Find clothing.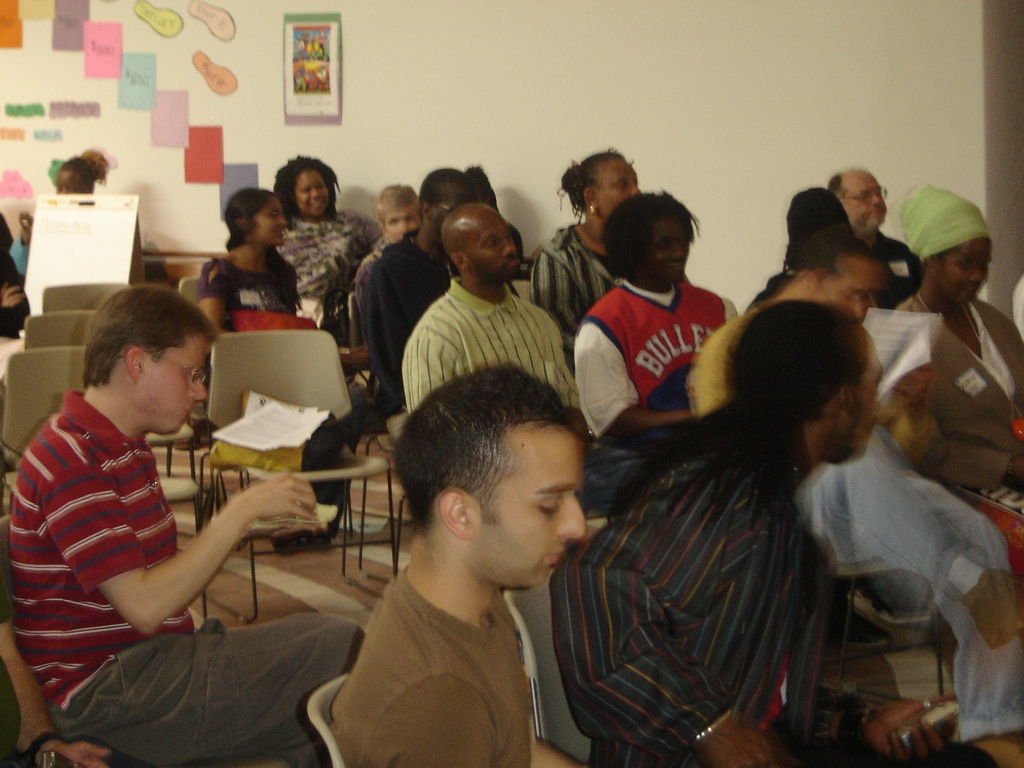
locate(359, 229, 458, 412).
